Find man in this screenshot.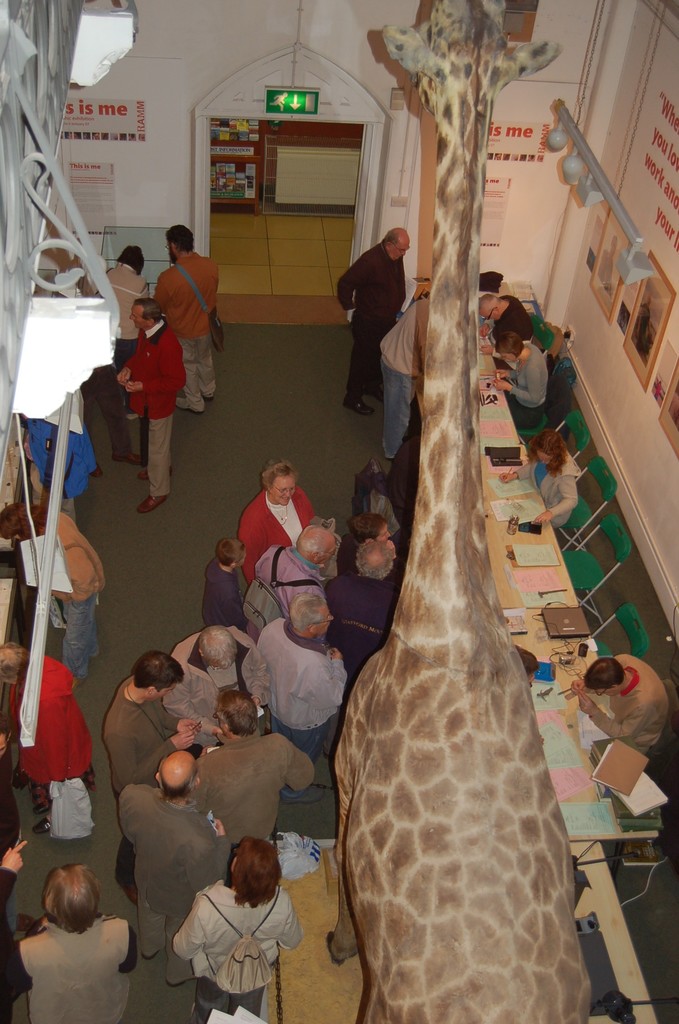
The bounding box for man is bbox(335, 224, 411, 417).
